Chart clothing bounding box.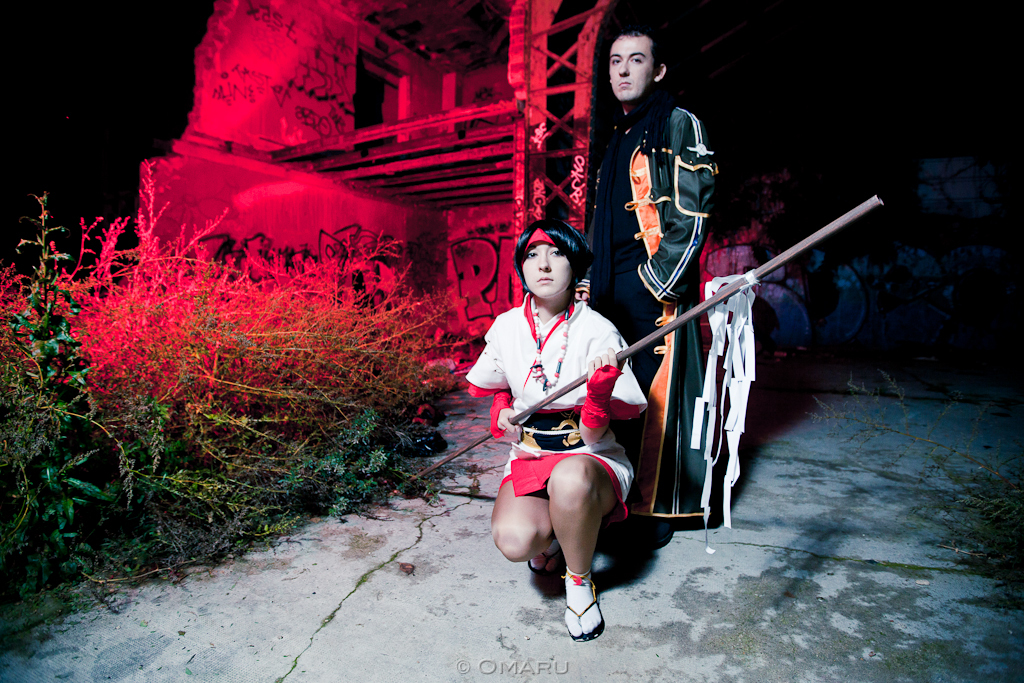
Charted: select_region(464, 294, 650, 513).
